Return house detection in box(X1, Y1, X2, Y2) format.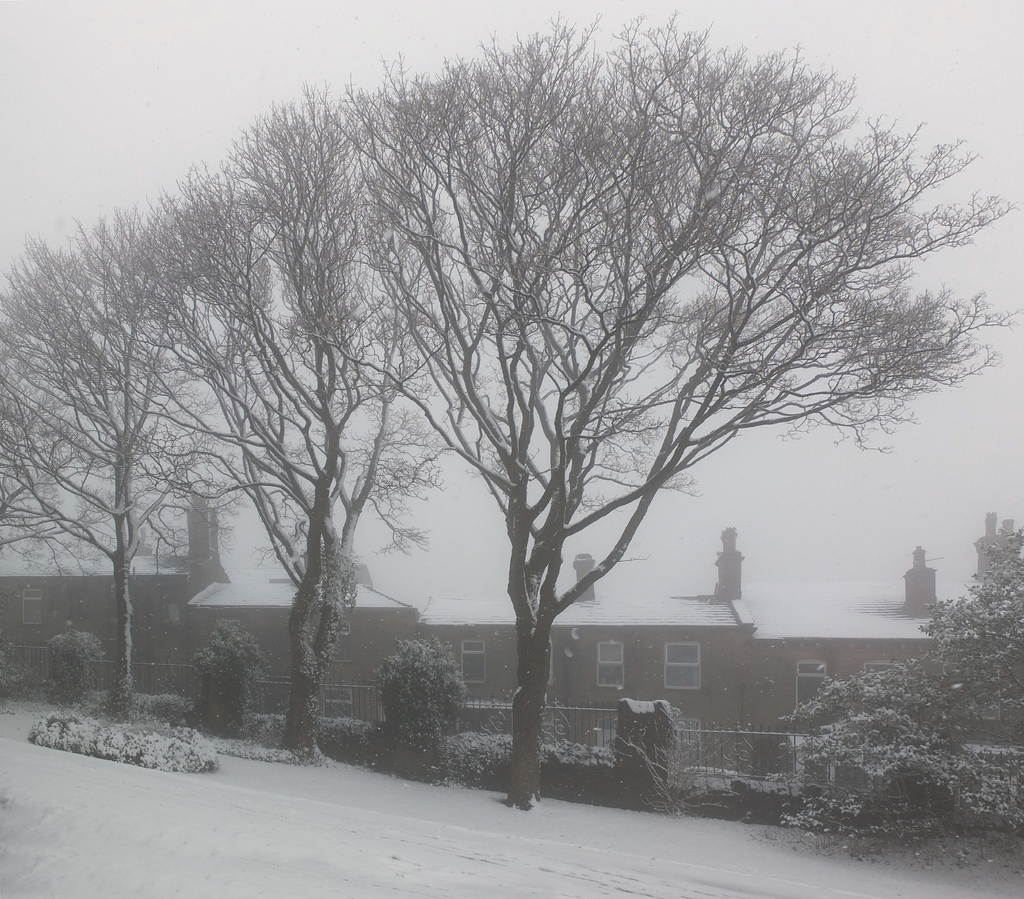
box(0, 488, 991, 790).
